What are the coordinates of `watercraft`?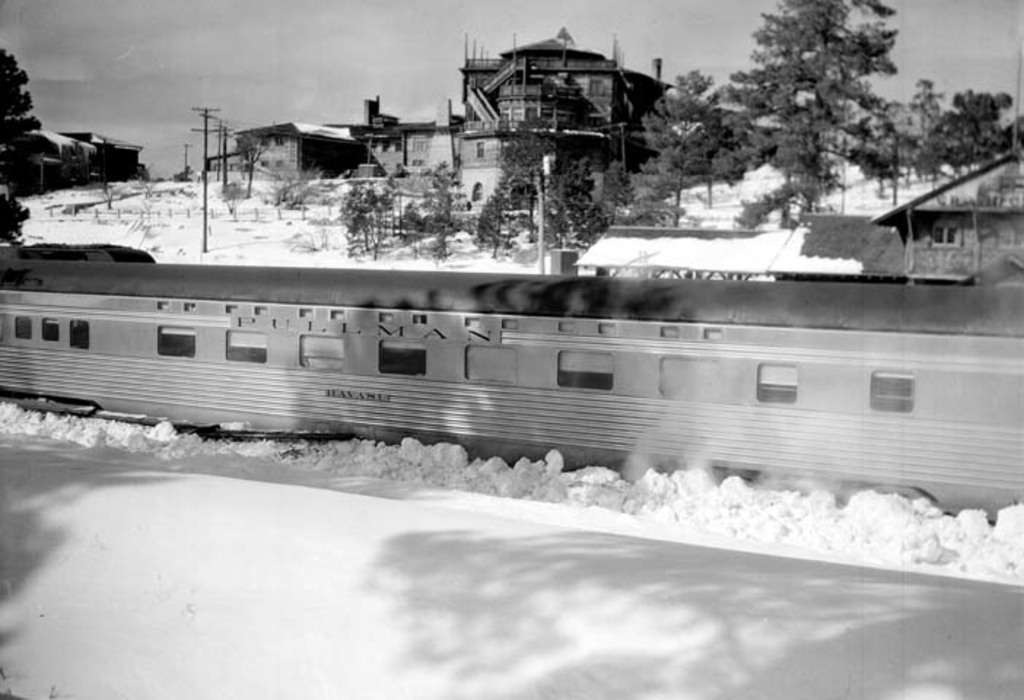
bbox=(0, 244, 1023, 528).
